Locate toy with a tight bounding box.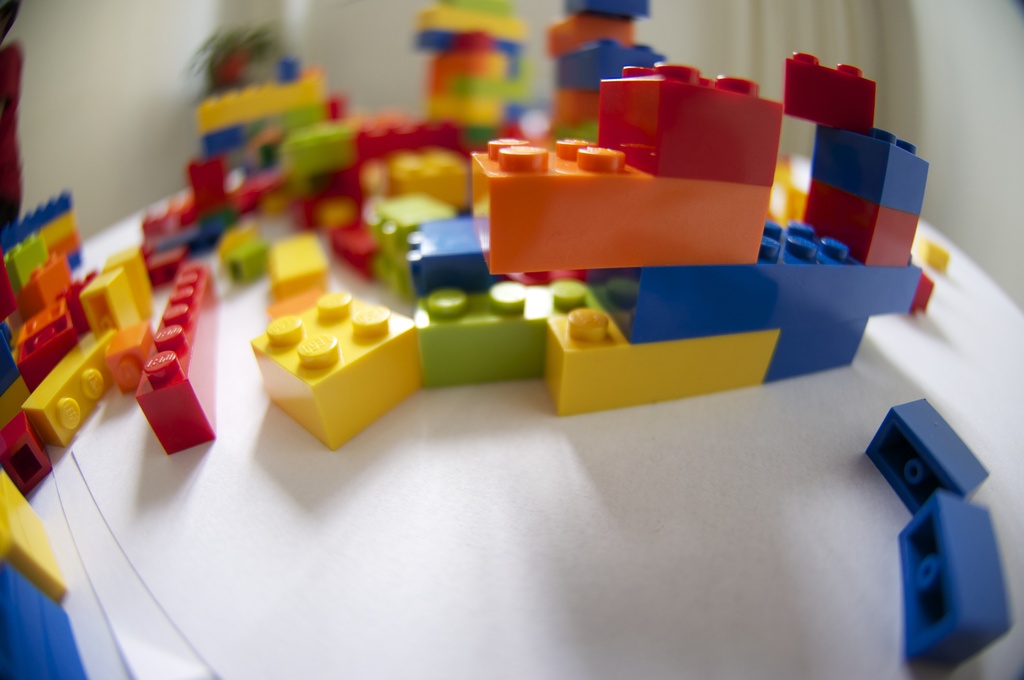
pyautogui.locateOnScreen(868, 392, 988, 518).
